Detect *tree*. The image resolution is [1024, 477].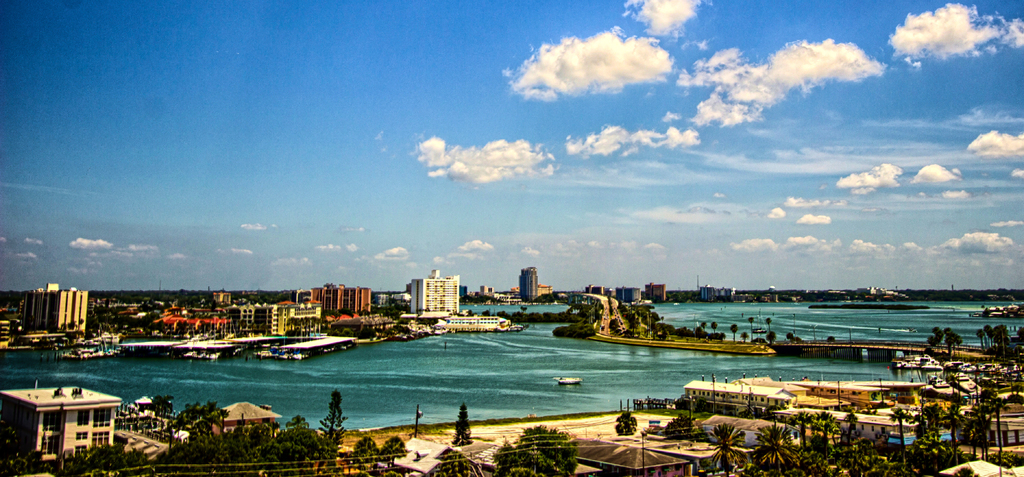
[780,404,843,446].
